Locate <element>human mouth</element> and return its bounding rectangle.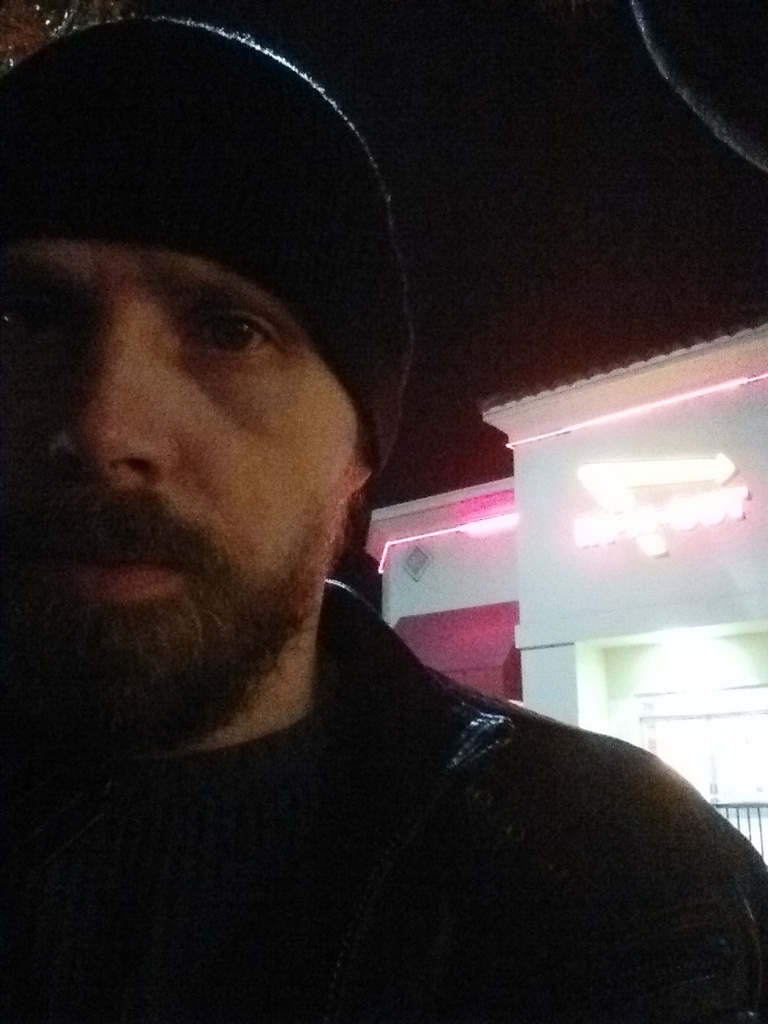
x1=34 y1=498 x2=208 y2=629.
